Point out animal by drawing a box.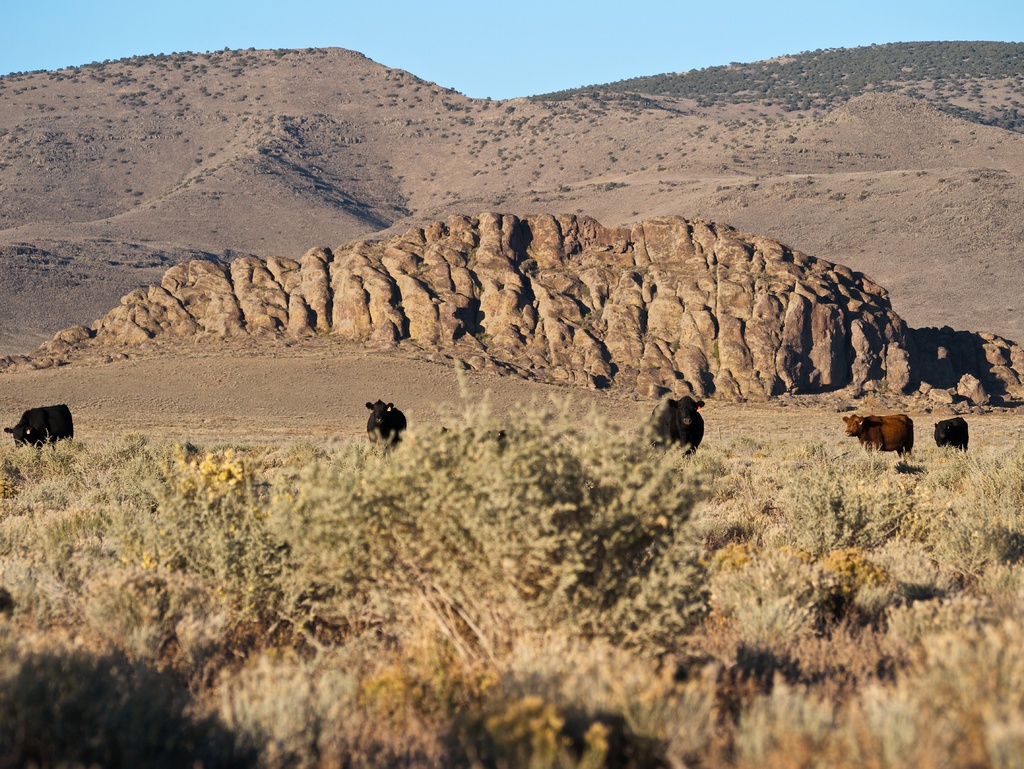
{"x1": 364, "y1": 401, "x2": 407, "y2": 440}.
